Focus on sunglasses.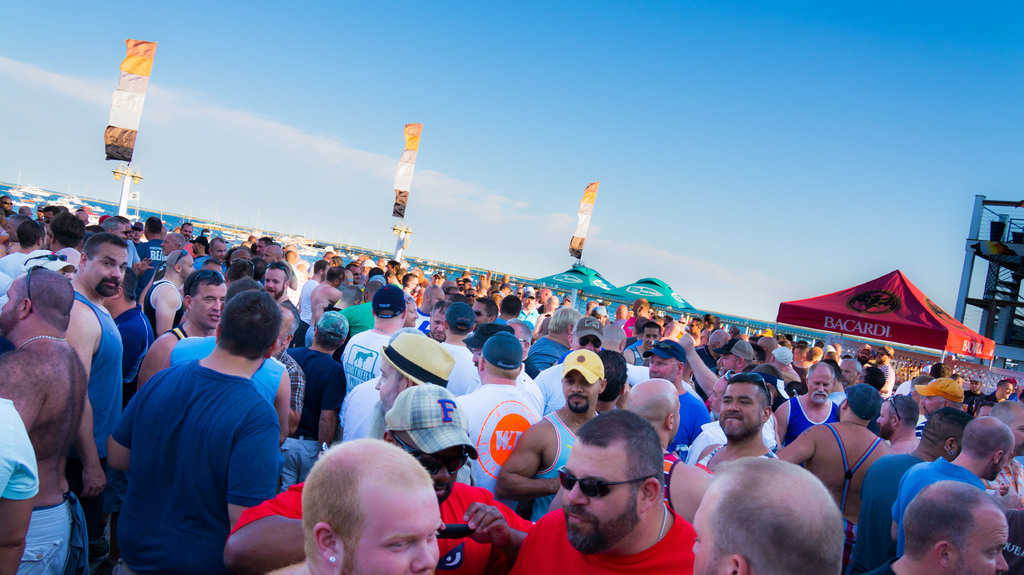
Focused at [x1=471, y1=310, x2=485, y2=319].
